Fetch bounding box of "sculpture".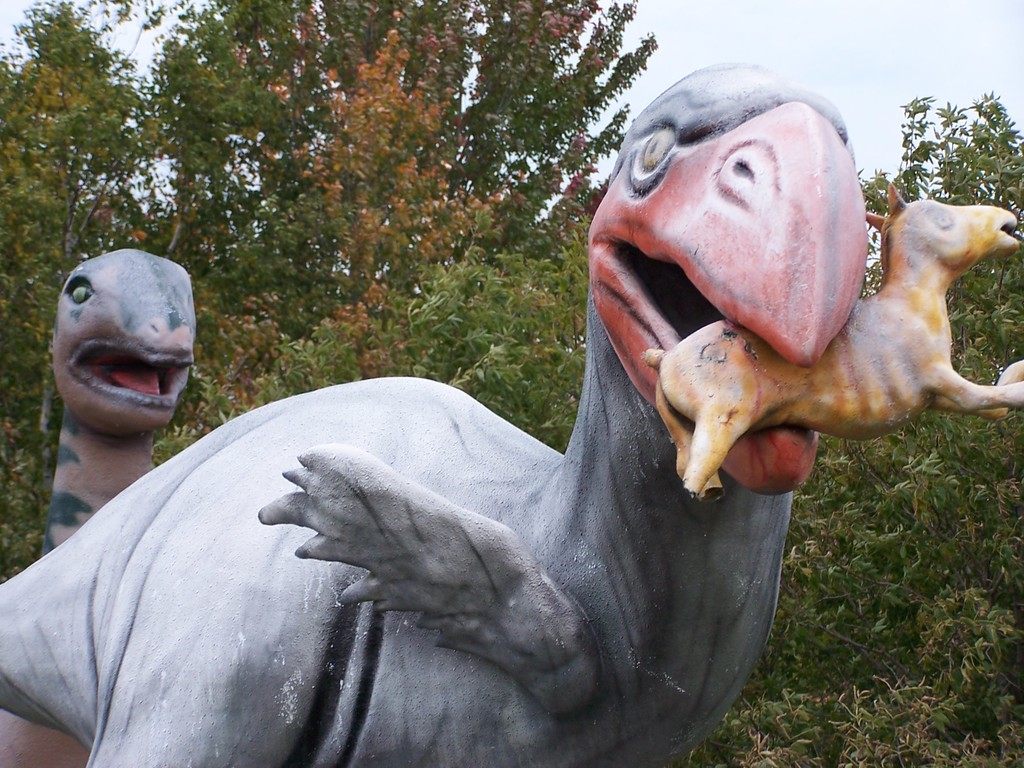
Bbox: pyautogui.locateOnScreen(128, 93, 1015, 748).
